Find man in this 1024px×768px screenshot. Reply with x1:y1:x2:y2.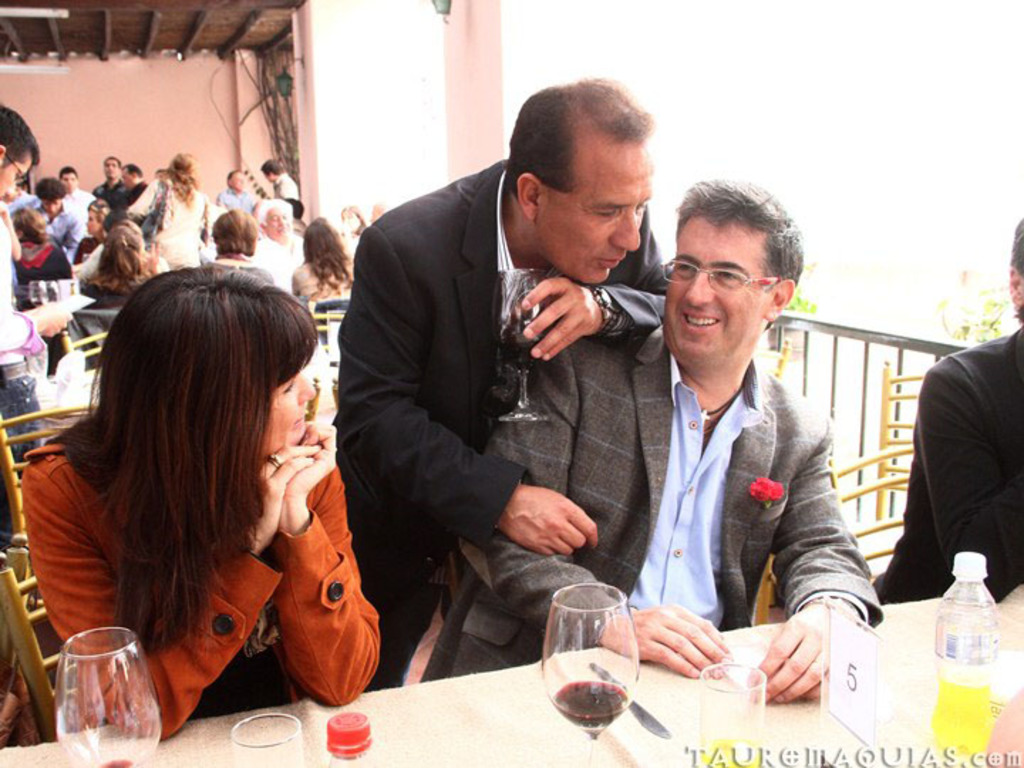
0:105:73:476.
